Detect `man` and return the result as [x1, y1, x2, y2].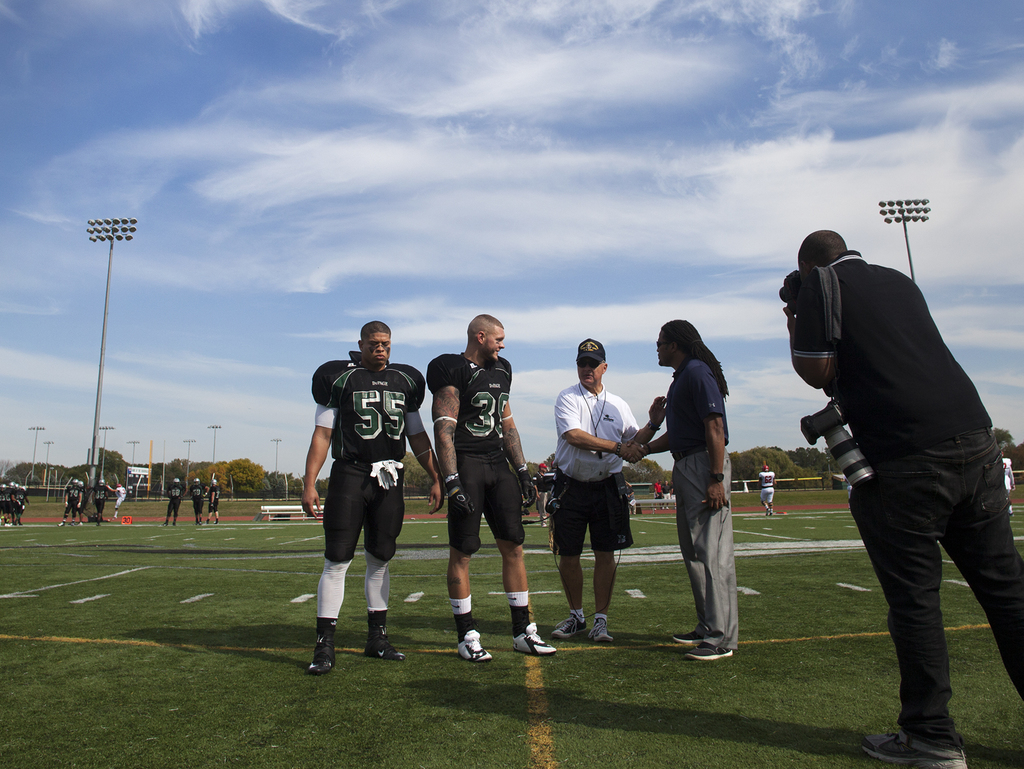
[91, 475, 108, 527].
